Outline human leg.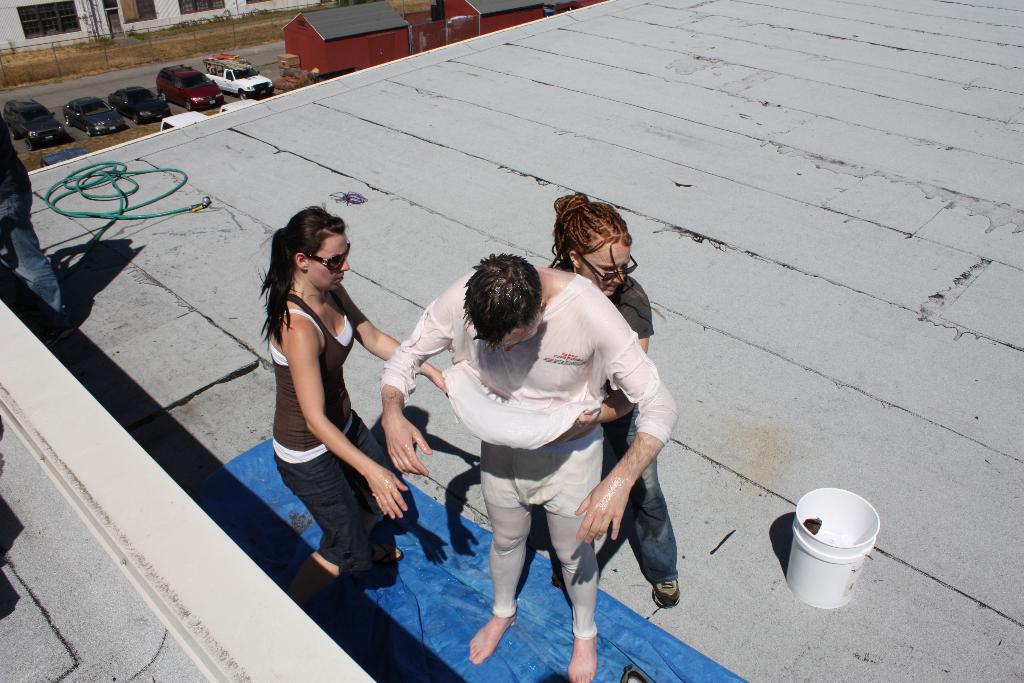
Outline: x1=614 y1=399 x2=680 y2=608.
